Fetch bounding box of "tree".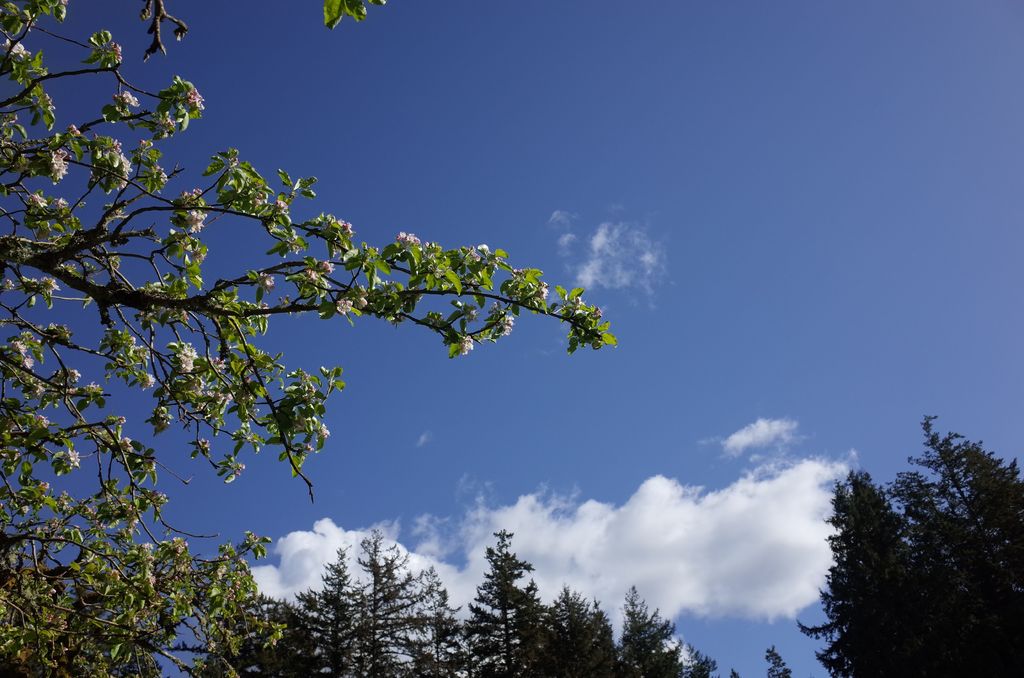
Bbox: 405/566/465/677.
